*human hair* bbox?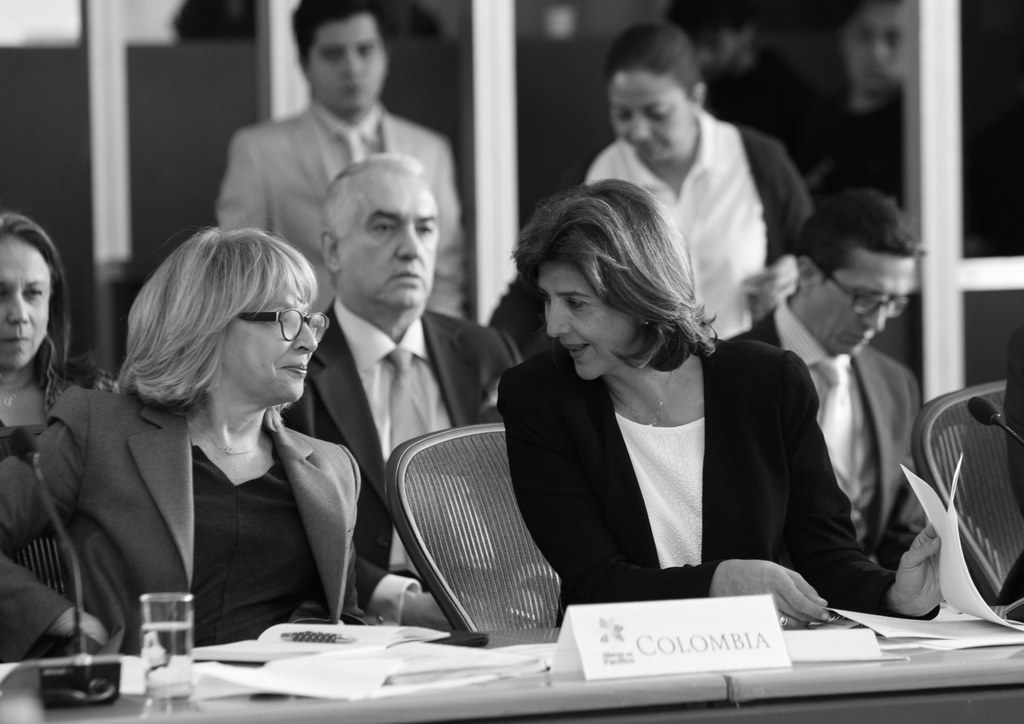
rect(292, 0, 383, 65)
